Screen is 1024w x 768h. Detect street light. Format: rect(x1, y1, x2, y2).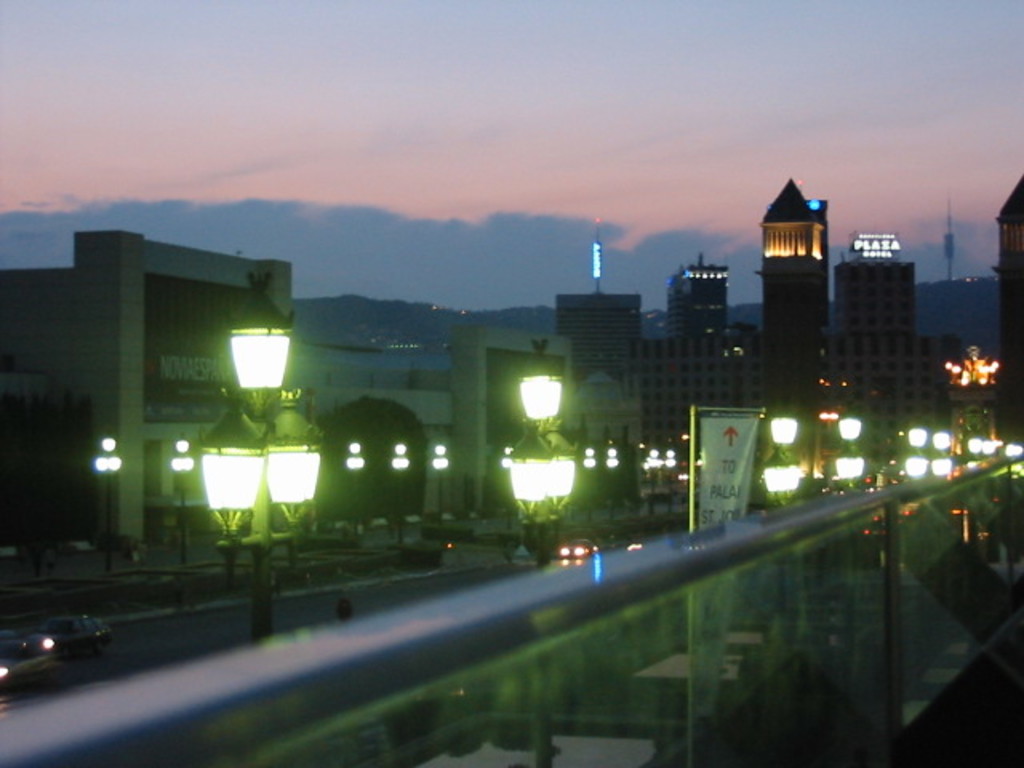
rect(498, 347, 576, 562).
